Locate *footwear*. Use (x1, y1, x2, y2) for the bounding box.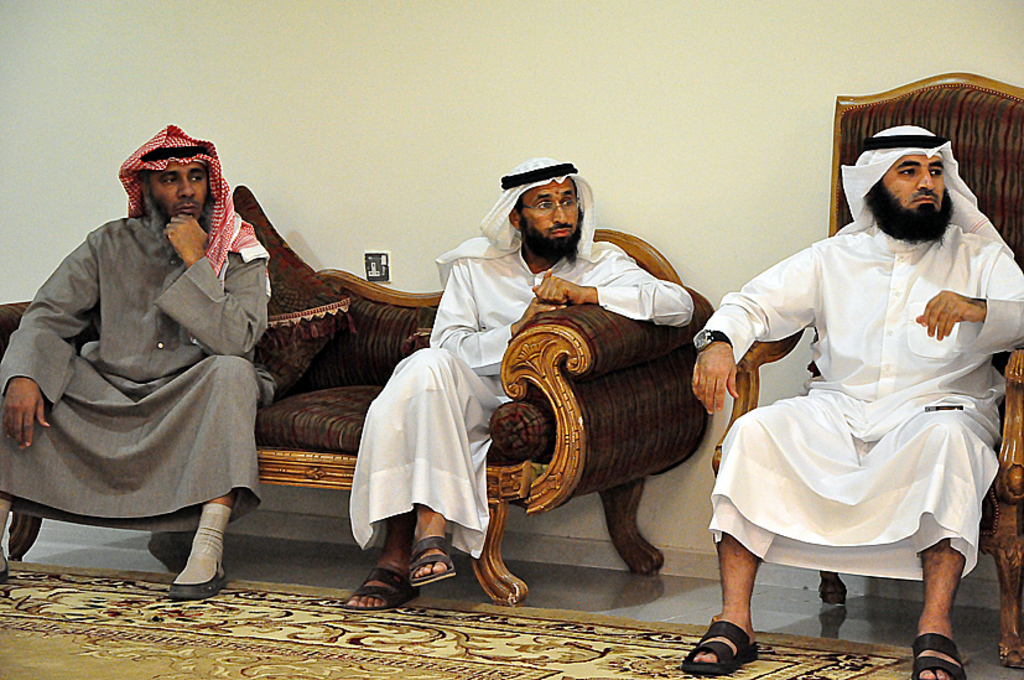
(909, 634, 968, 679).
